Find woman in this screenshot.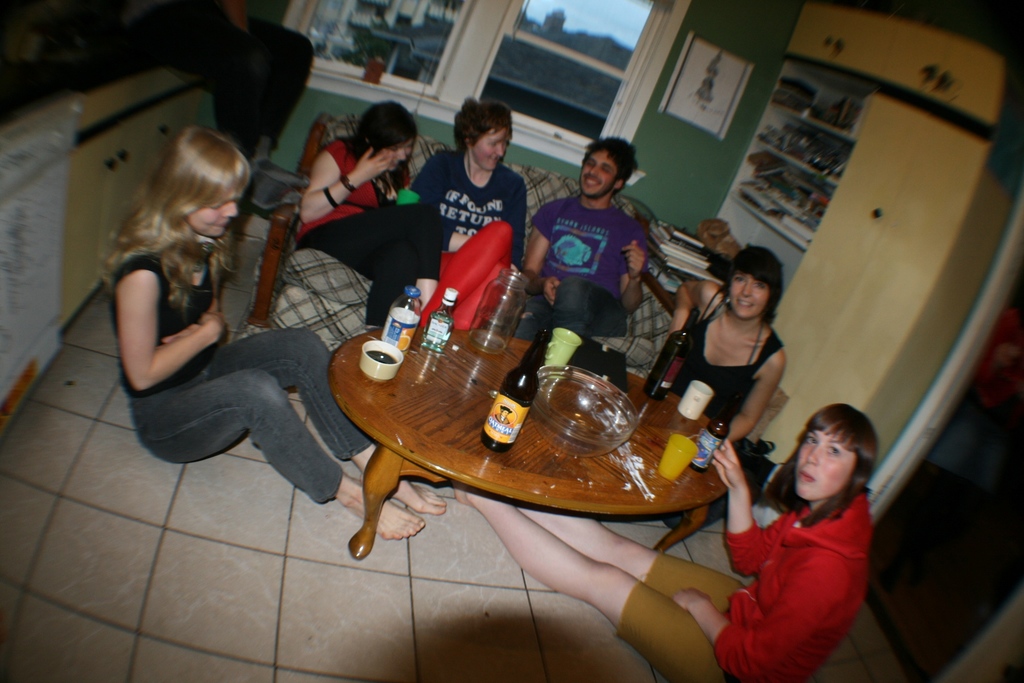
The bounding box for woman is detection(292, 98, 451, 331).
